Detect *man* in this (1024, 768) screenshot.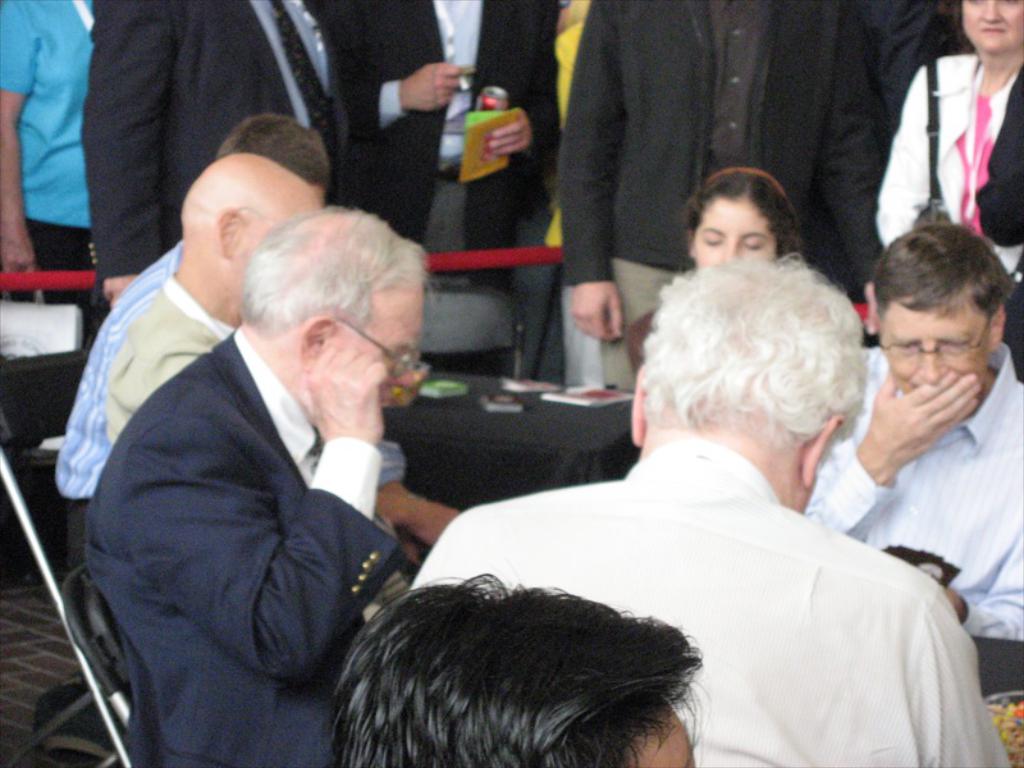
Detection: [77,0,338,301].
